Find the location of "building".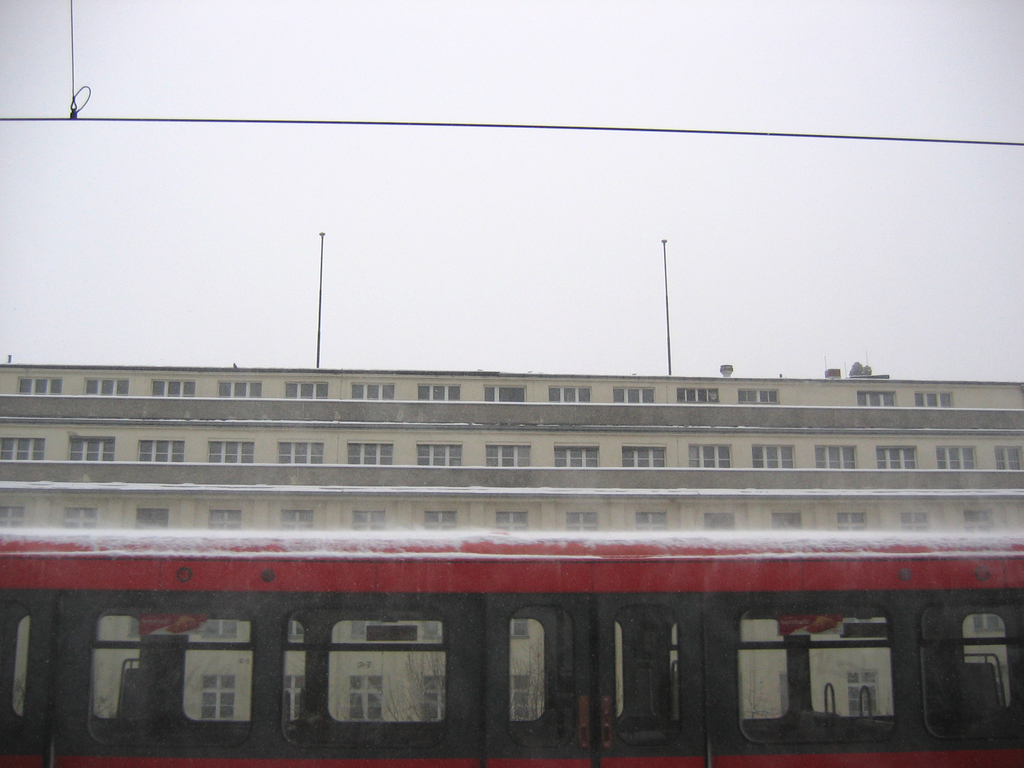
Location: 2/354/1023/767.
